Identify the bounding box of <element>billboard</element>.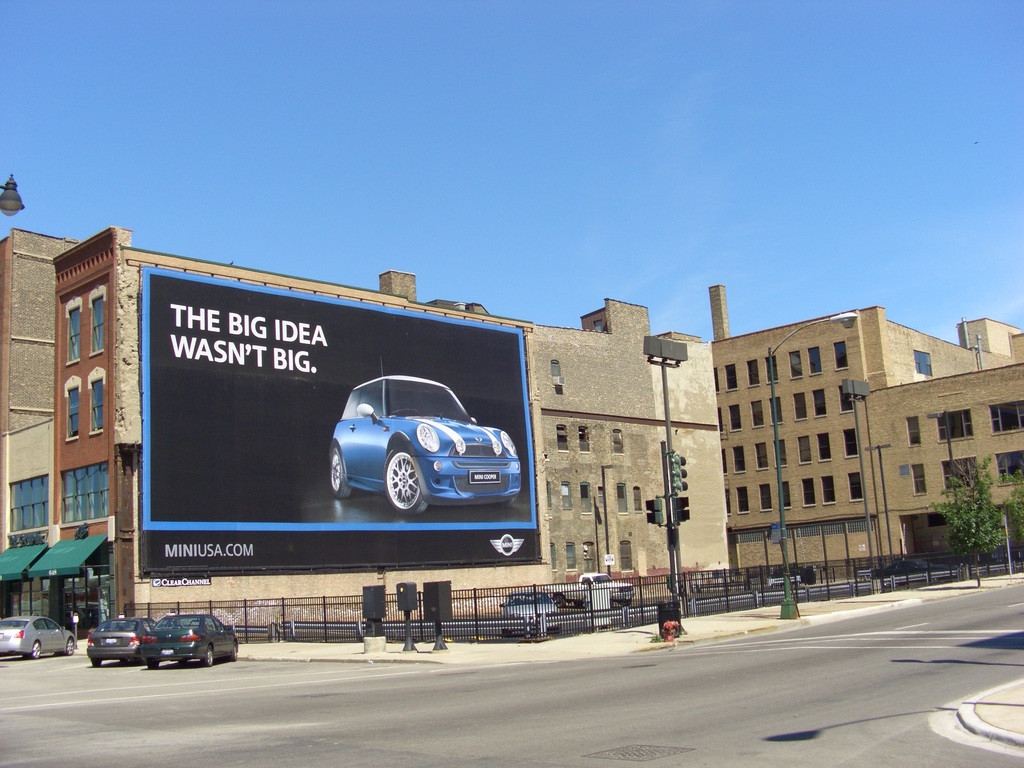
(136, 289, 536, 535).
